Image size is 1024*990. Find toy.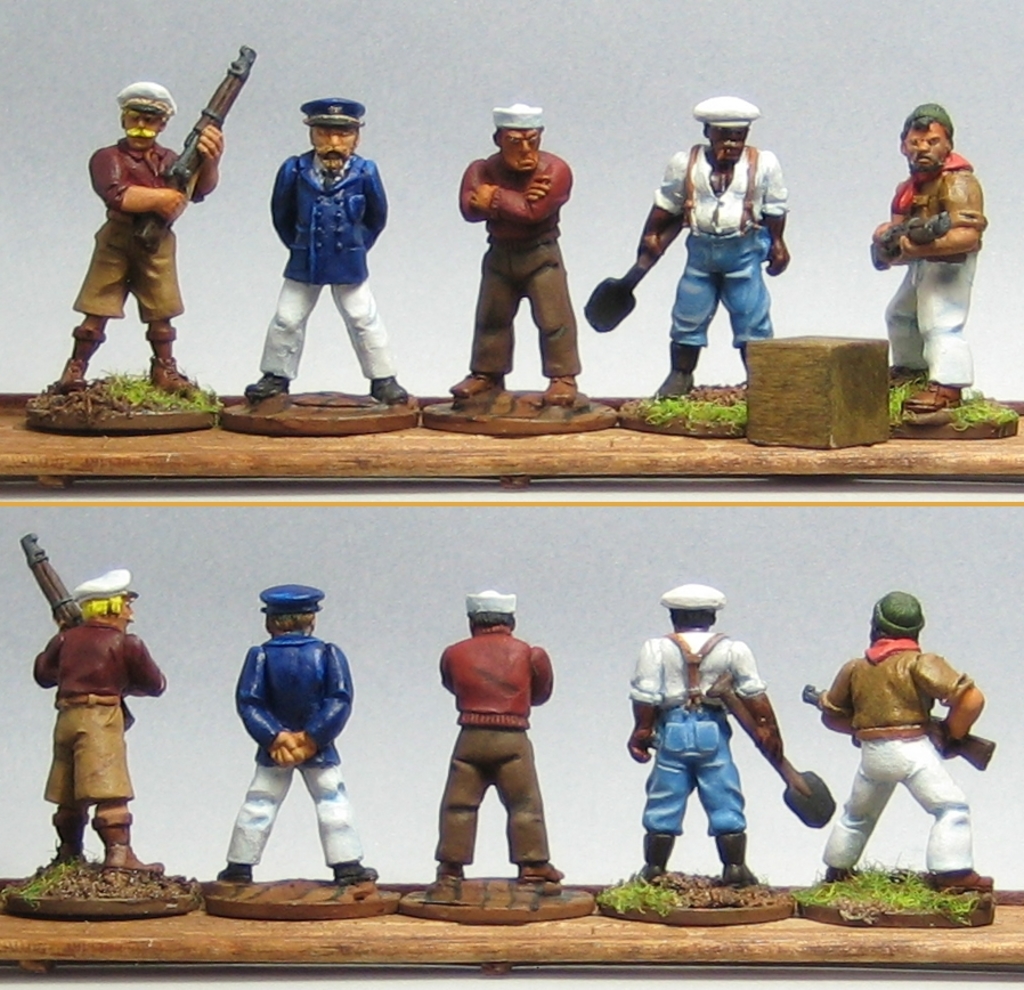
detection(611, 579, 845, 898).
